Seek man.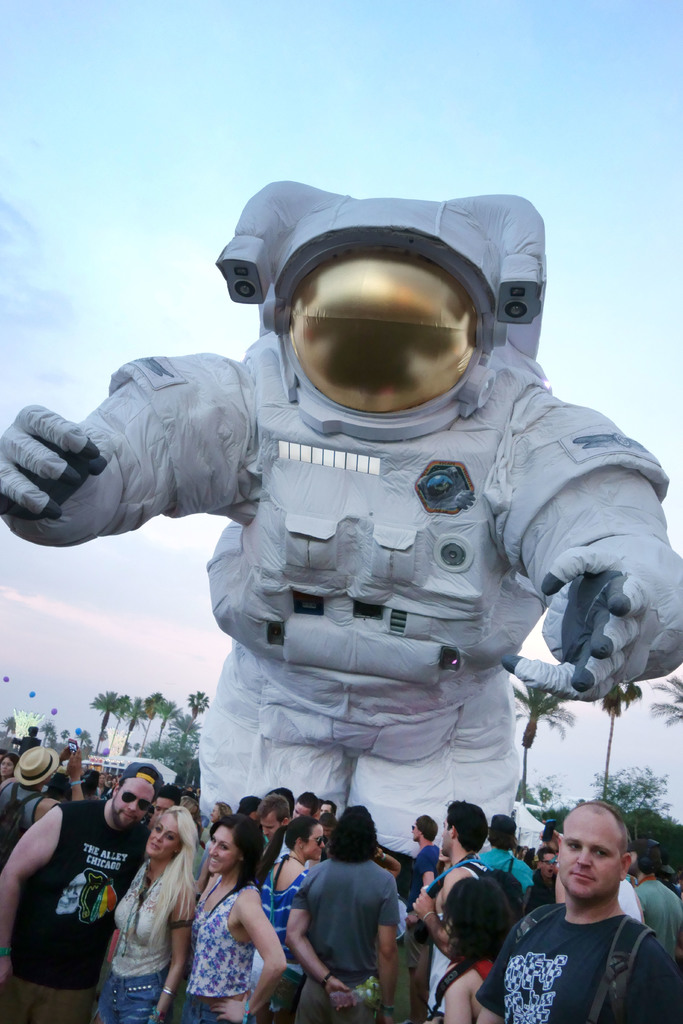
(x1=395, y1=817, x2=444, y2=919).
